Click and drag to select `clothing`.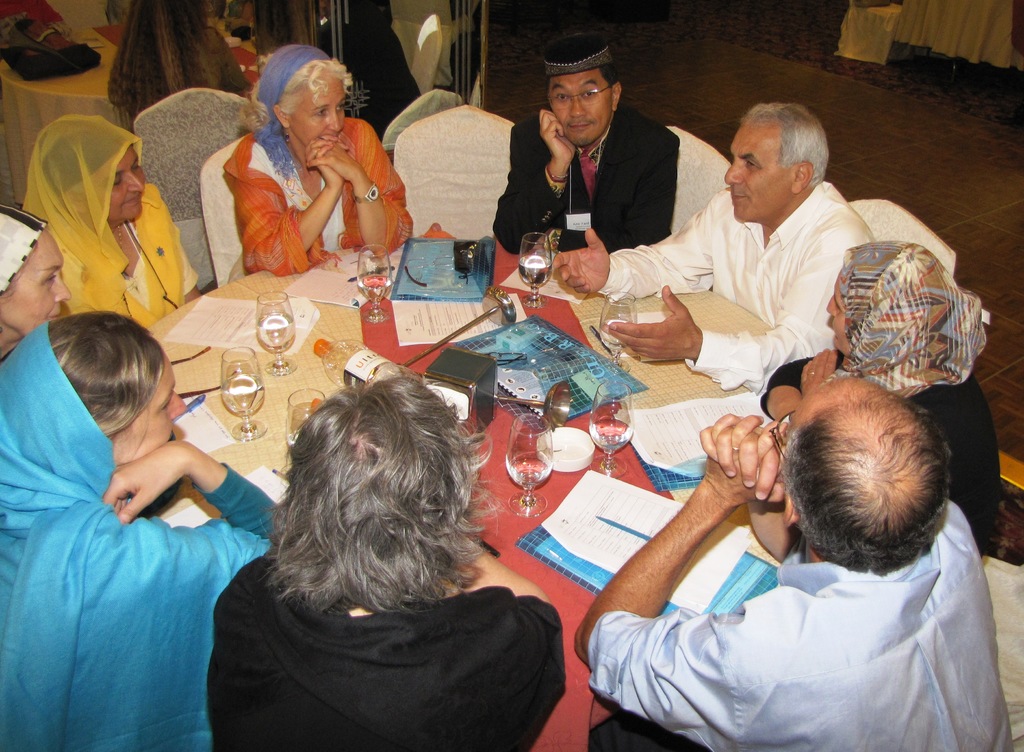
Selection: (left=492, top=96, right=684, bottom=258).
